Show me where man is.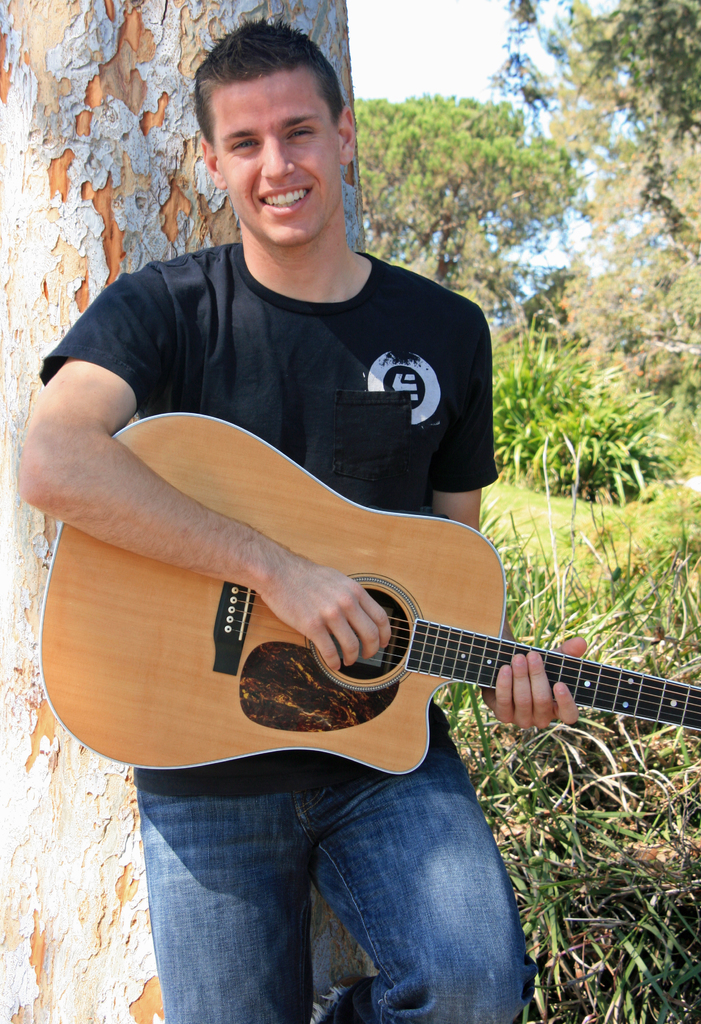
man is at Rect(25, 72, 622, 898).
